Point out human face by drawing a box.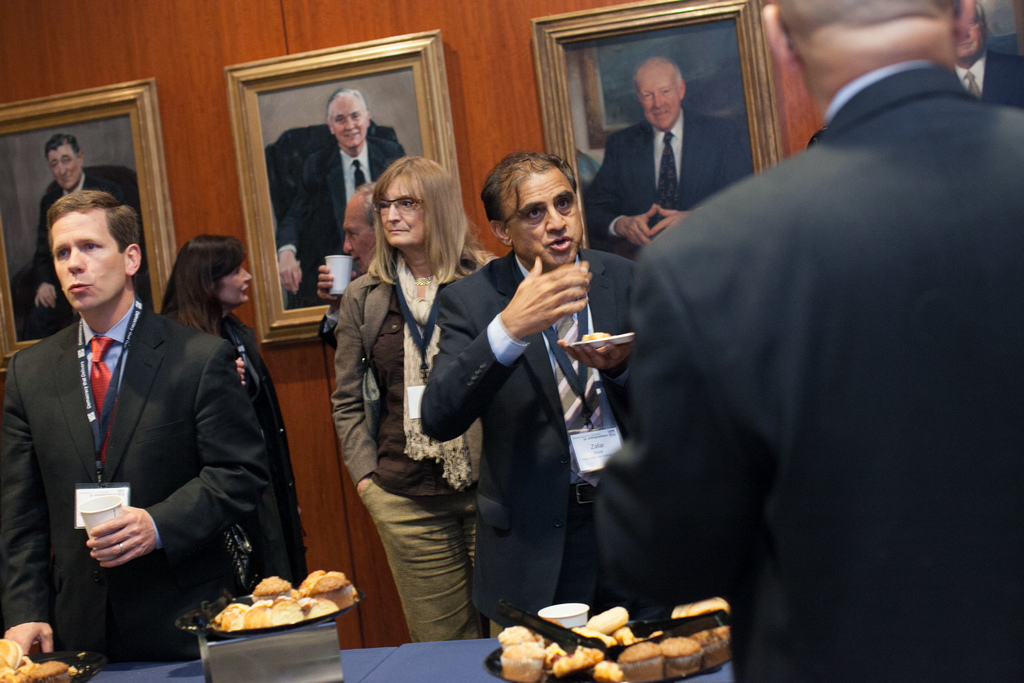
(505,168,585,270).
